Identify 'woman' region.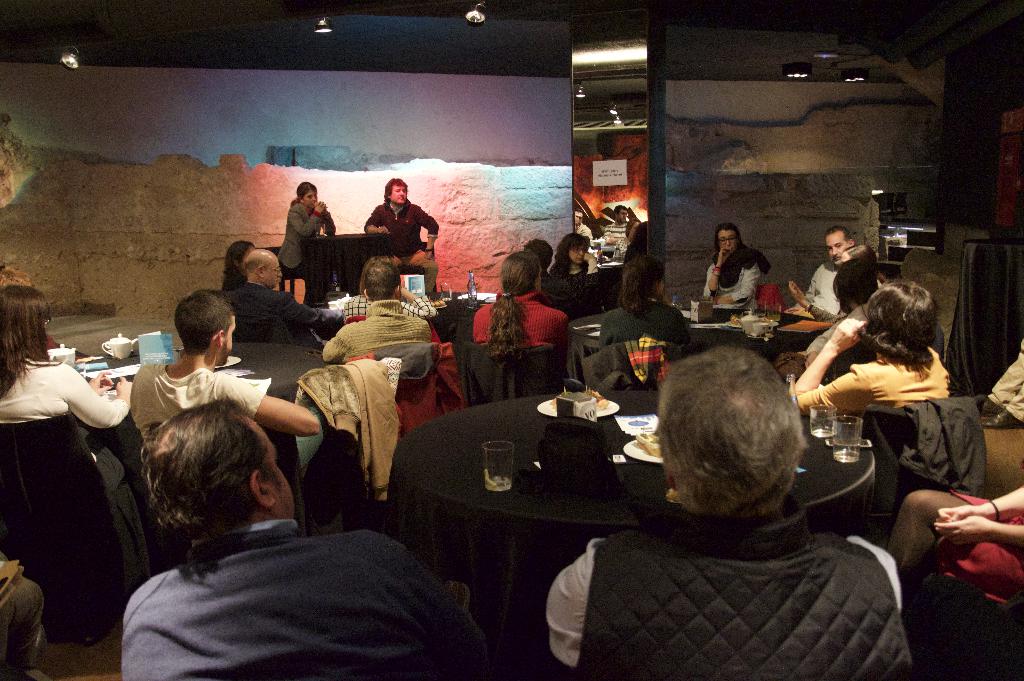
Region: 594 250 696 346.
